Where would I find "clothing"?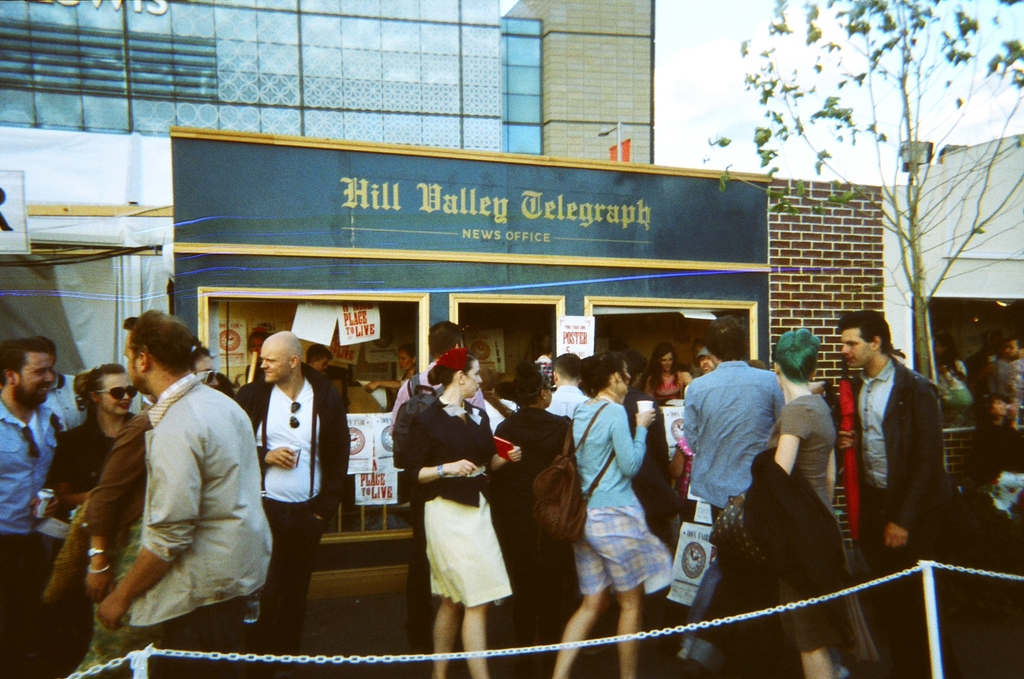
At bbox(684, 356, 773, 540).
